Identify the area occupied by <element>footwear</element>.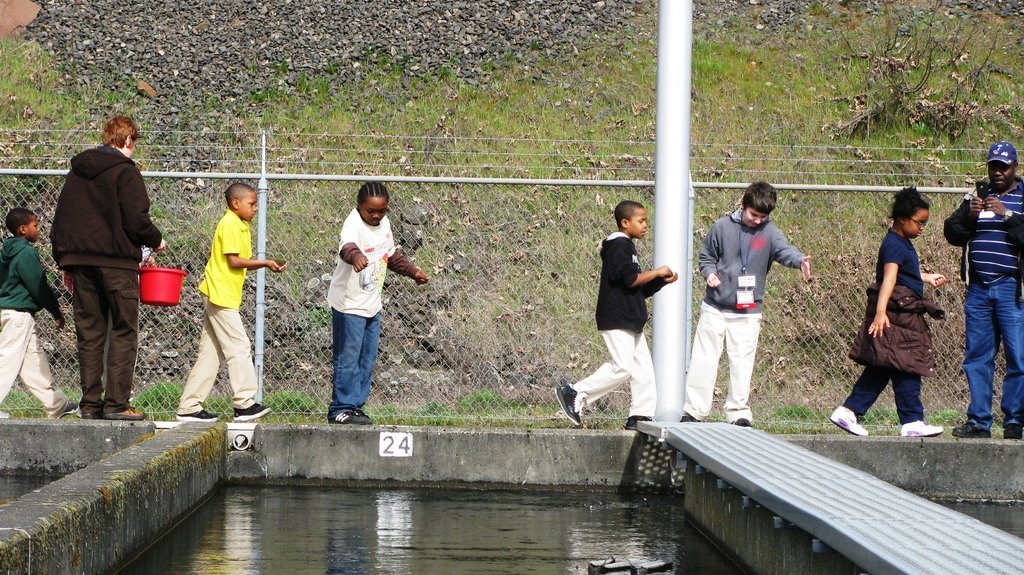
Area: (173,404,223,416).
